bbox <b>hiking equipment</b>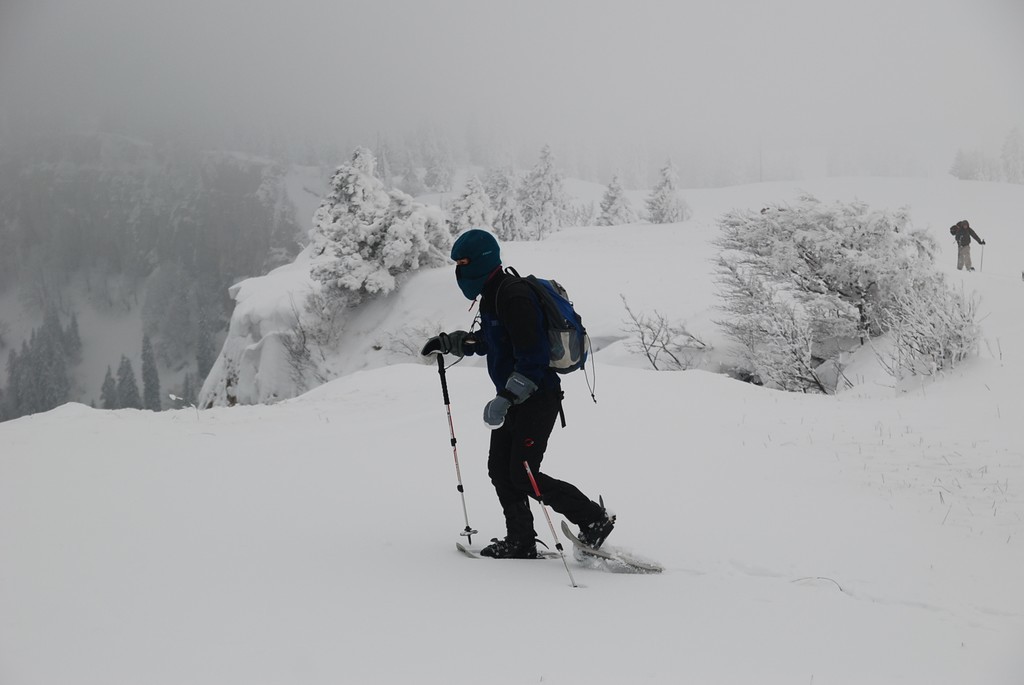
crop(948, 220, 961, 245)
